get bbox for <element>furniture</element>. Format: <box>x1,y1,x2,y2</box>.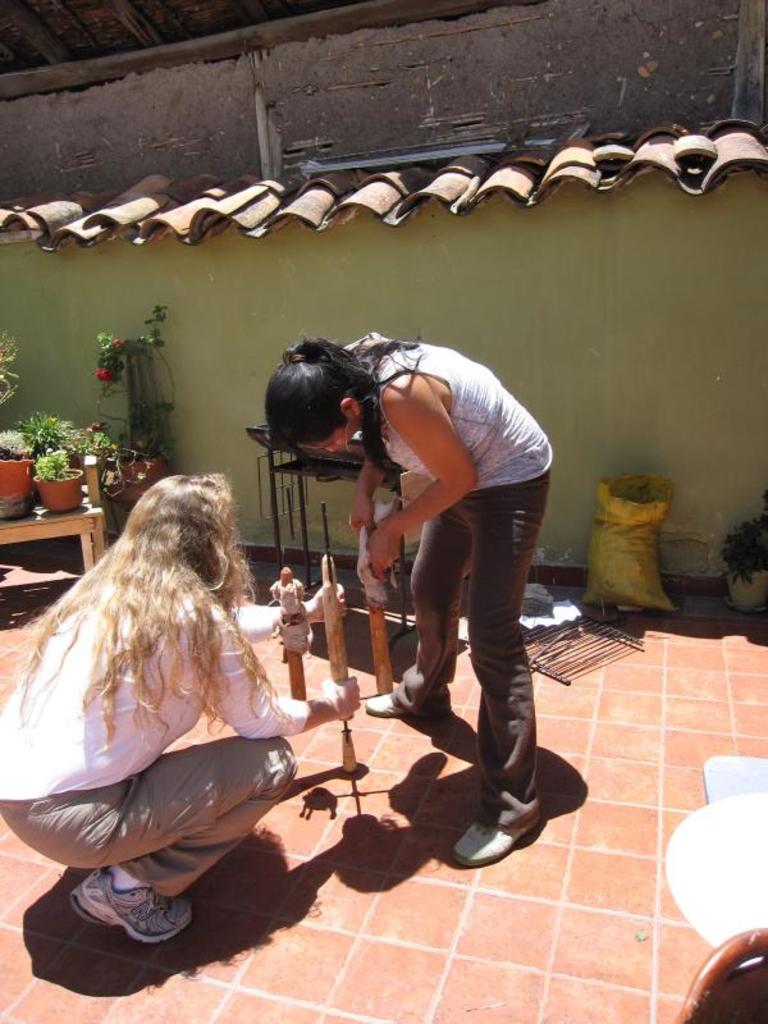
<box>669,929,767,1023</box>.
